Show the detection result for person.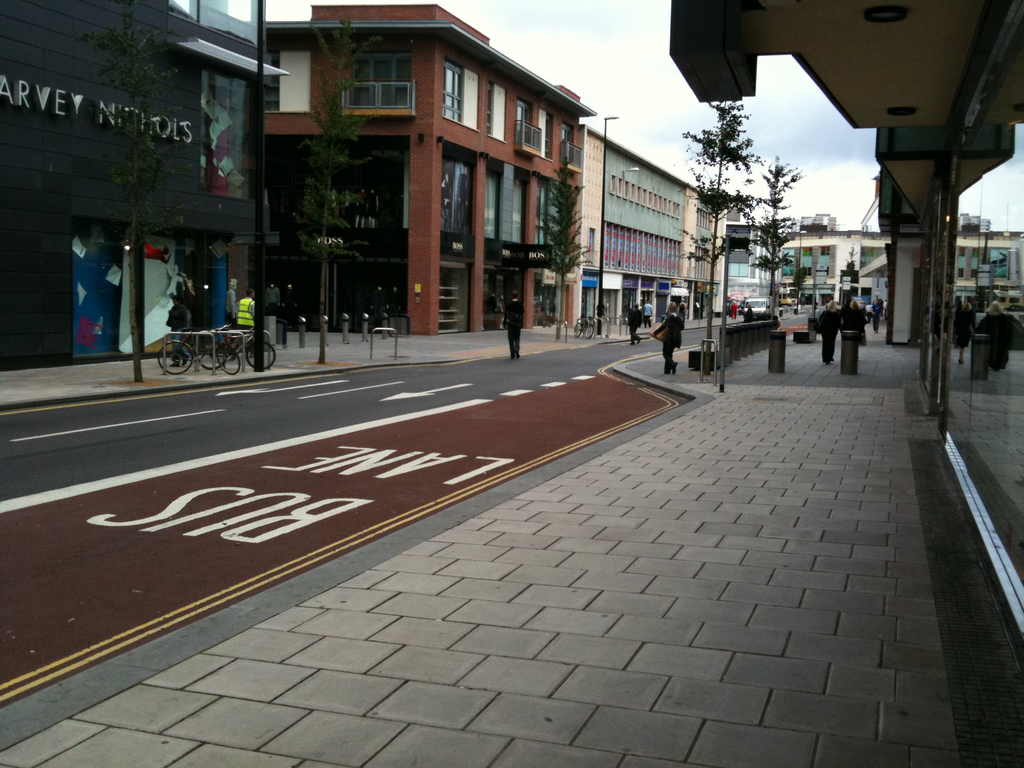
rect(845, 284, 872, 342).
